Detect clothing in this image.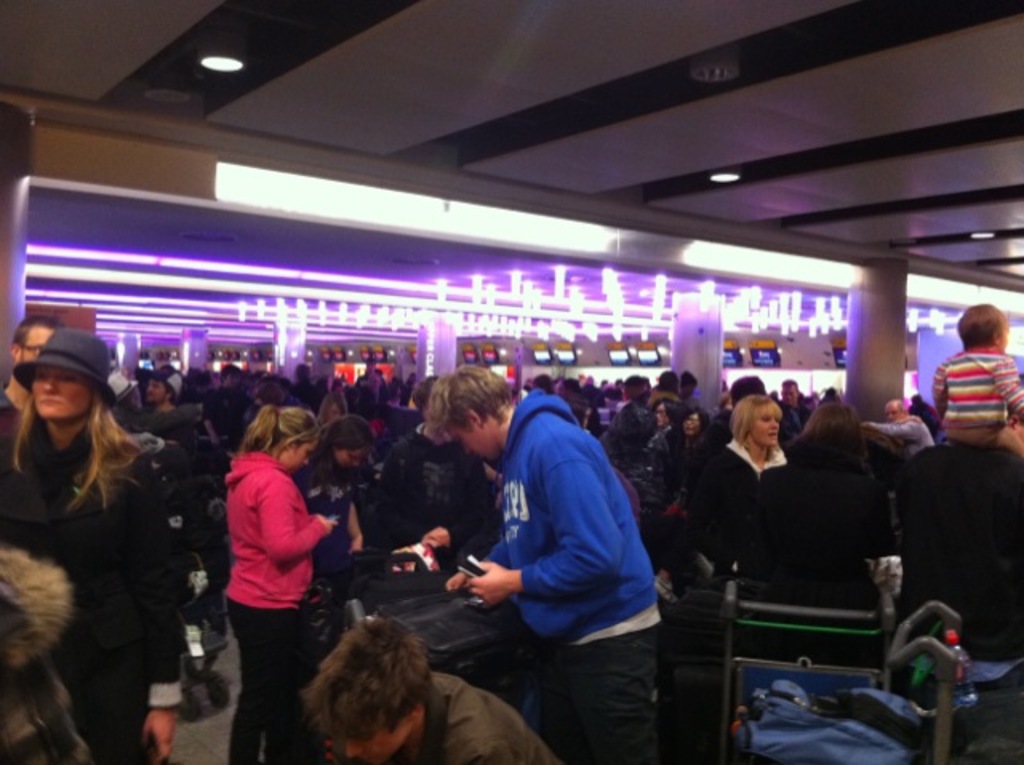
Detection: 890:429:1022:671.
